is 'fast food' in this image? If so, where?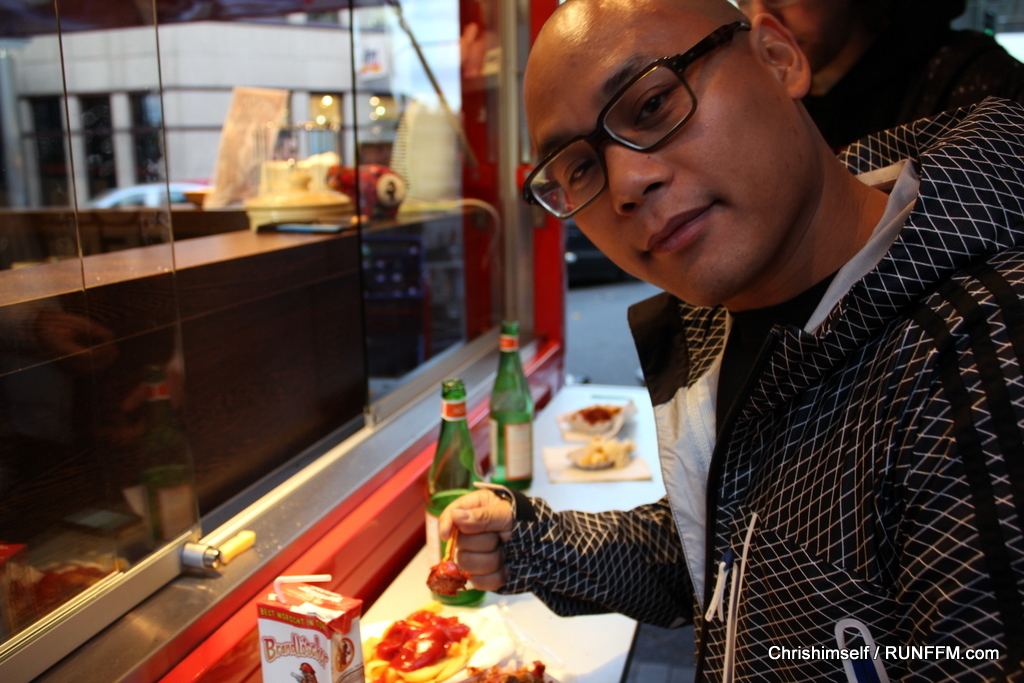
Yes, at <bbox>570, 437, 632, 469</bbox>.
